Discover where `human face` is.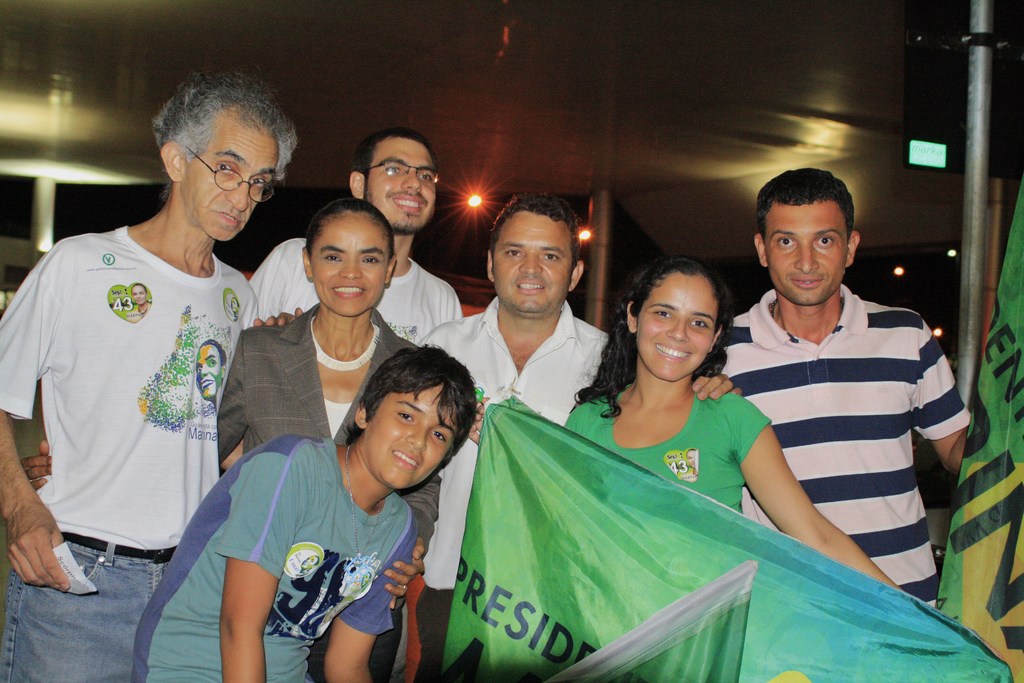
Discovered at {"left": 765, "top": 206, "right": 845, "bottom": 303}.
